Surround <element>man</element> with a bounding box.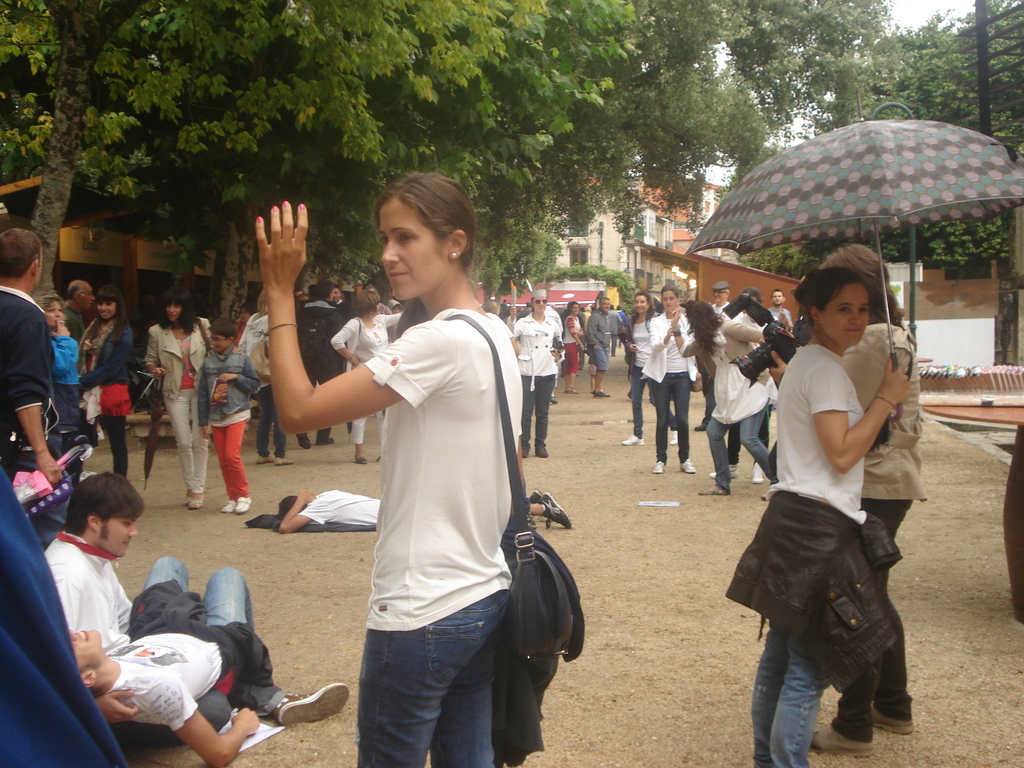
[61,278,98,342].
